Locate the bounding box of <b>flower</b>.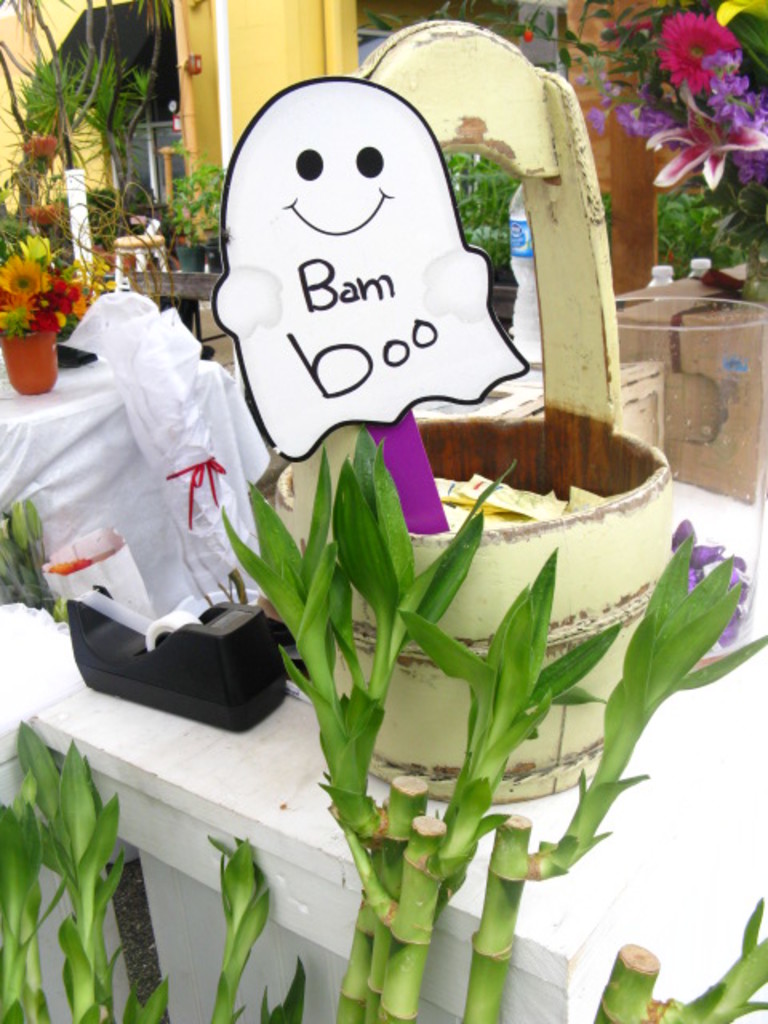
Bounding box: pyautogui.locateOnScreen(643, 2, 757, 83).
